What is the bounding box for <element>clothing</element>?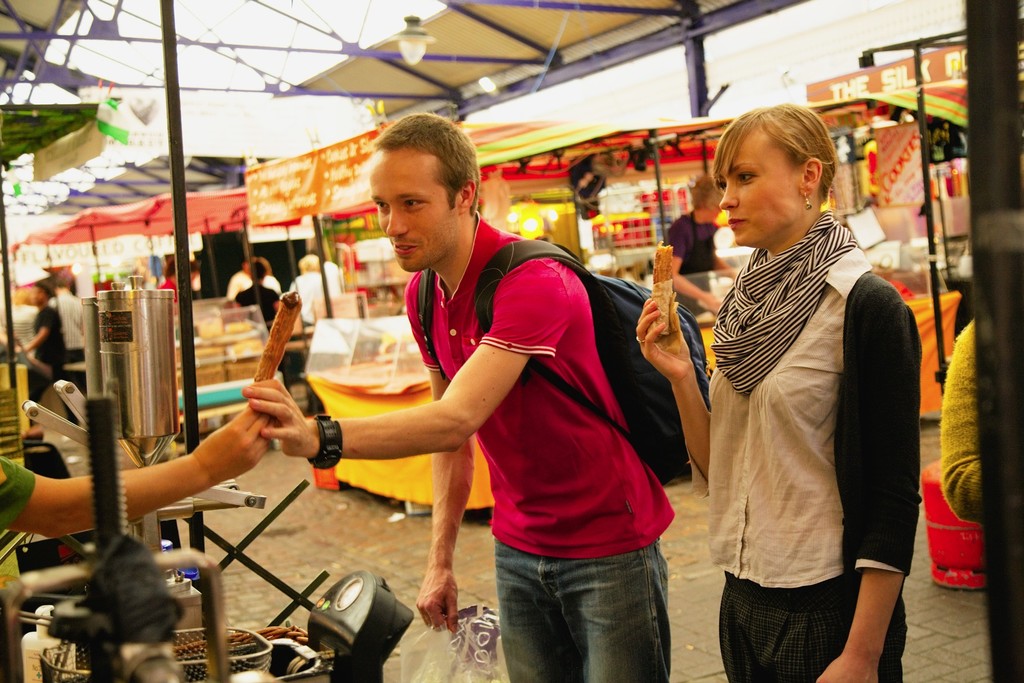
[left=228, top=277, right=287, bottom=315].
